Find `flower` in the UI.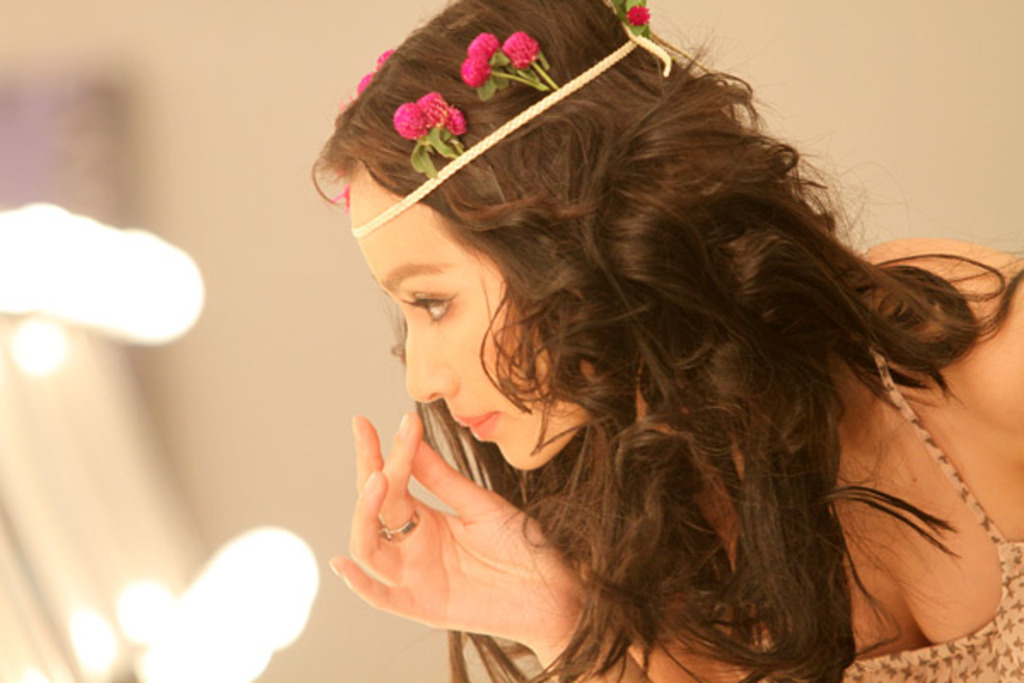
UI element at pyautogui.locateOnScreen(393, 90, 423, 143).
